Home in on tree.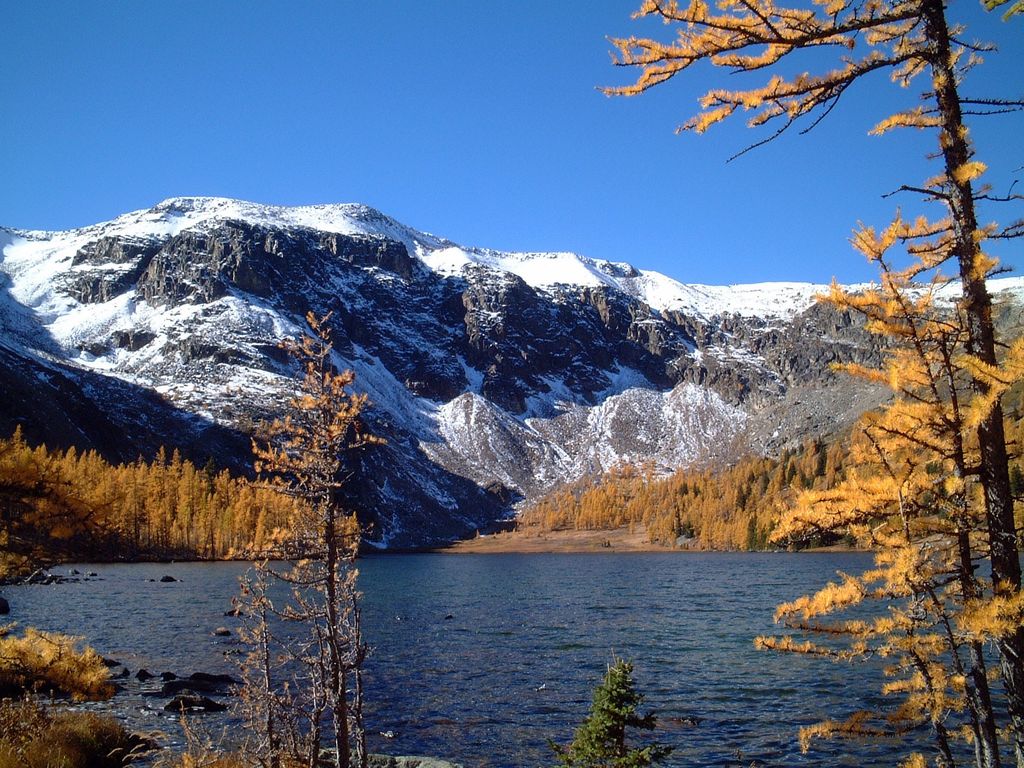
Homed in at bbox=(109, 316, 387, 767).
